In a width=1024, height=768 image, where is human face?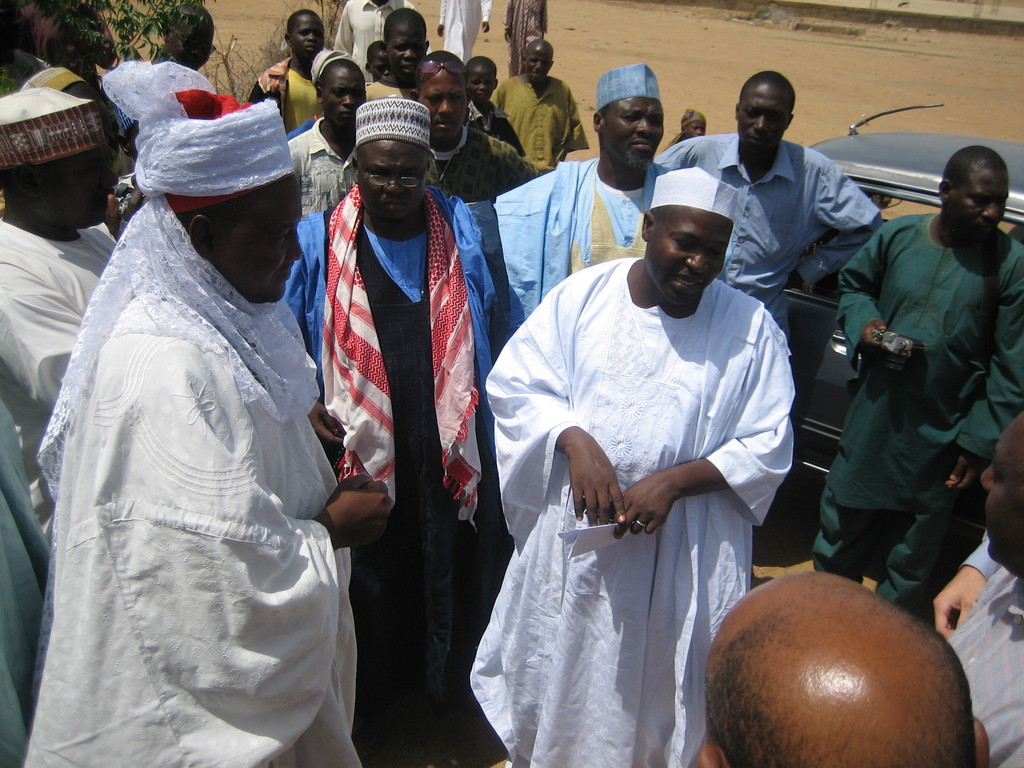
(left=290, top=18, right=330, bottom=58).
